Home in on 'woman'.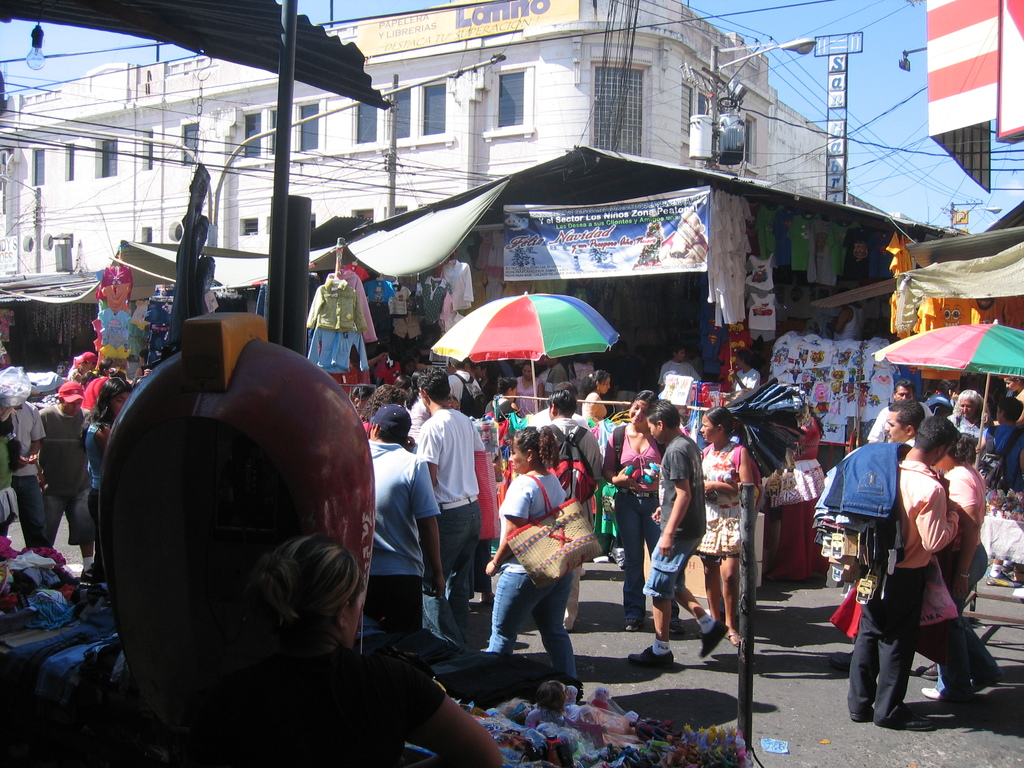
Homed in at {"x1": 517, "y1": 359, "x2": 546, "y2": 422}.
